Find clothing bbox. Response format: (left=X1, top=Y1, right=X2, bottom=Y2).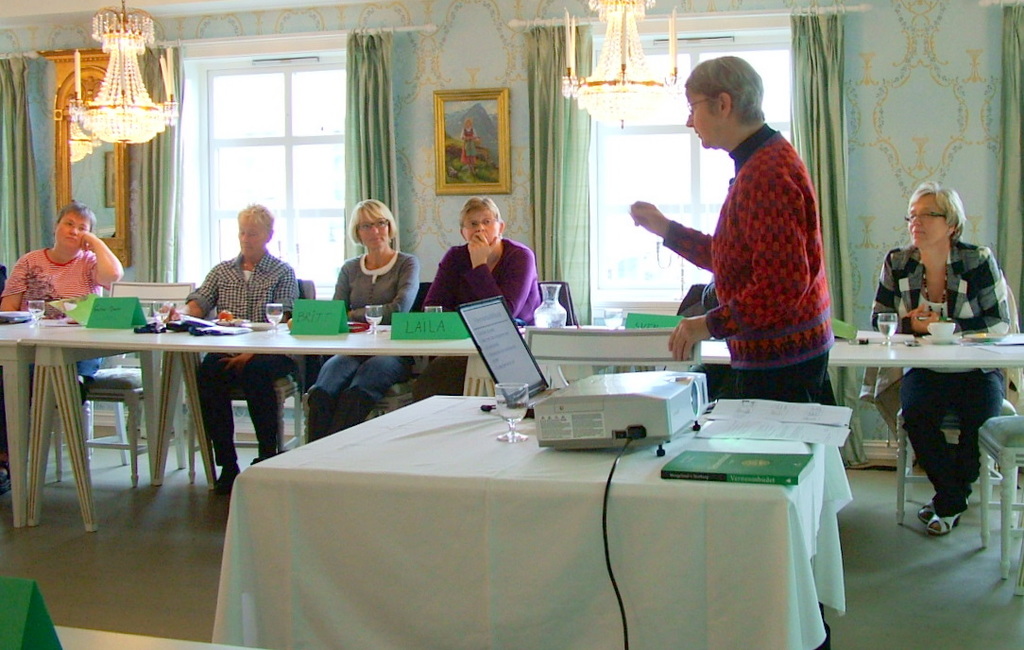
(left=859, top=217, right=1021, bottom=495).
